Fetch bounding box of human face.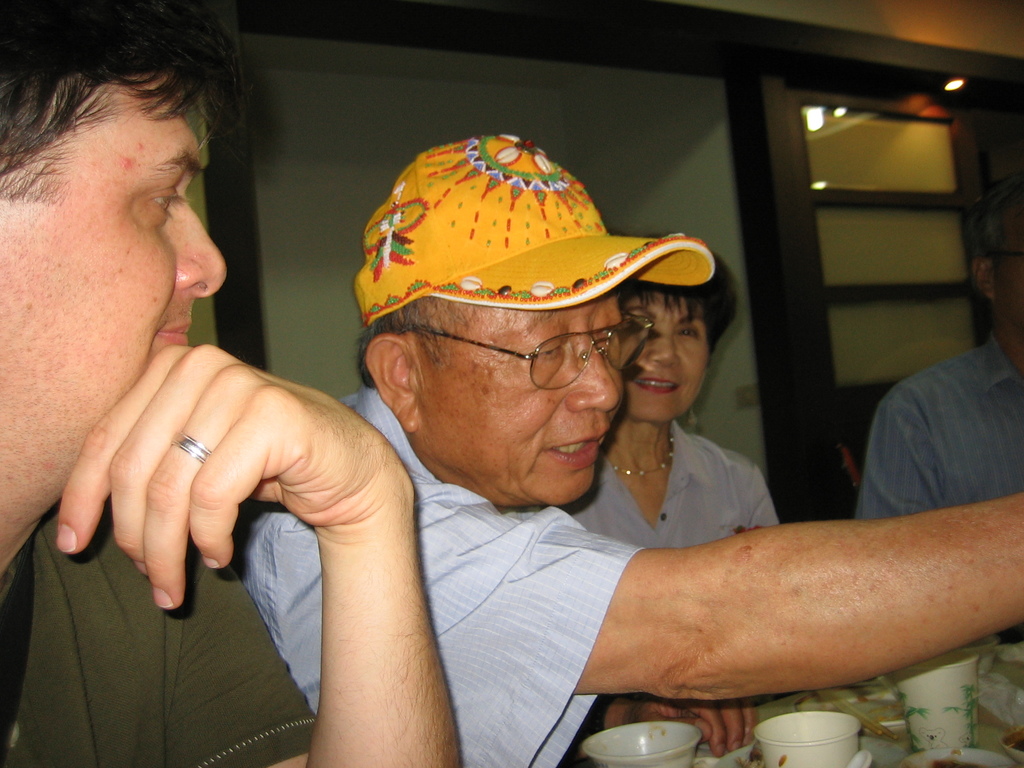
Bbox: detection(614, 287, 711, 419).
